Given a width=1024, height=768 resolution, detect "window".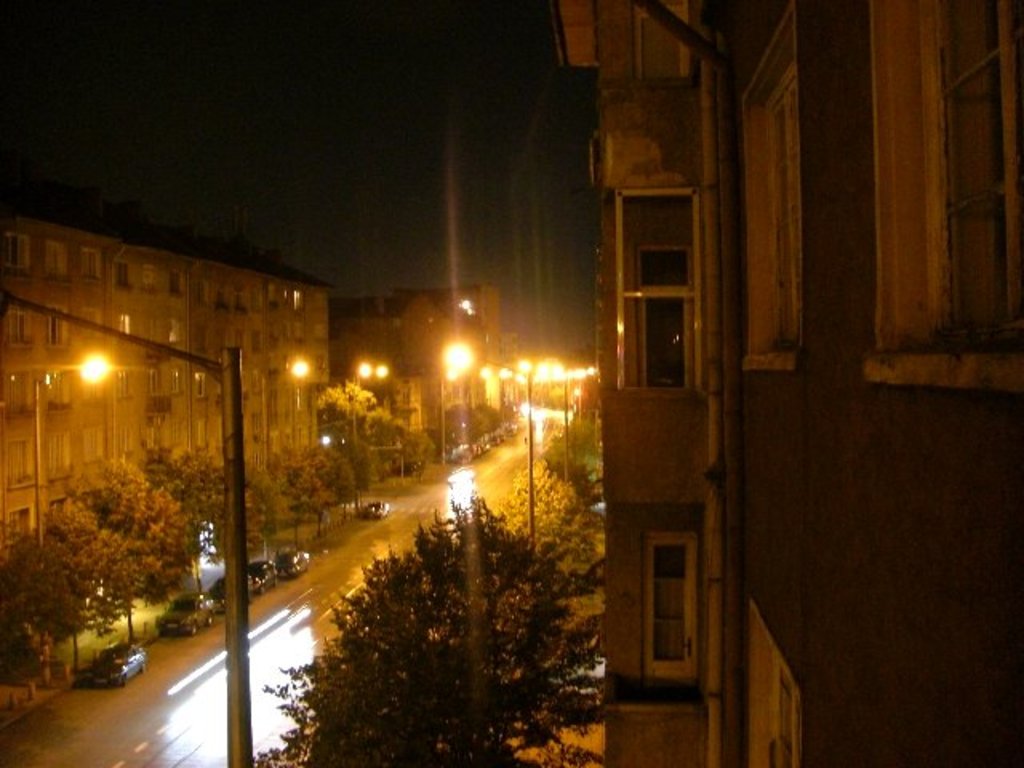
[925, 0, 1013, 341].
